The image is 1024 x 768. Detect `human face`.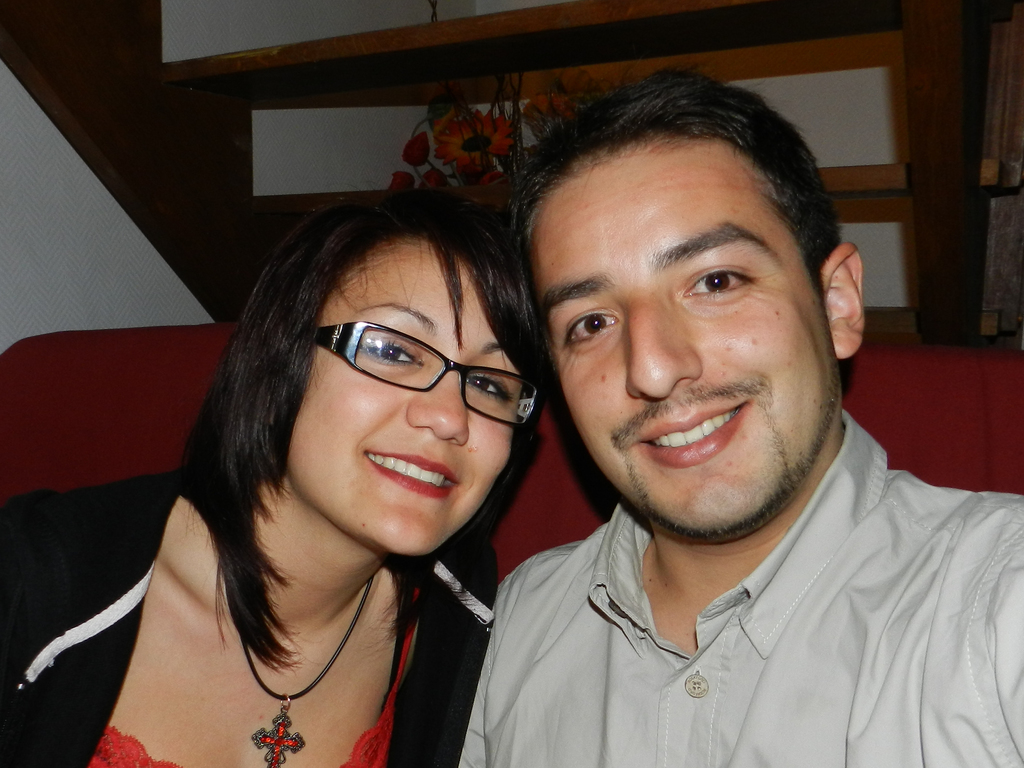
Detection: 288 236 540 556.
